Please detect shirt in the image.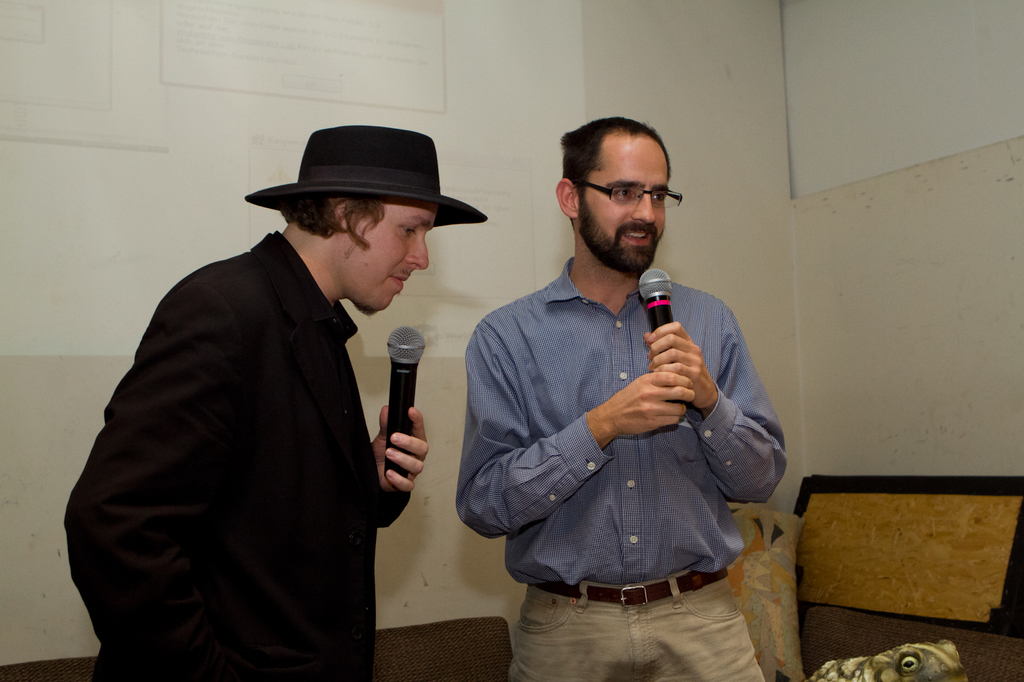
458/230/787/610.
